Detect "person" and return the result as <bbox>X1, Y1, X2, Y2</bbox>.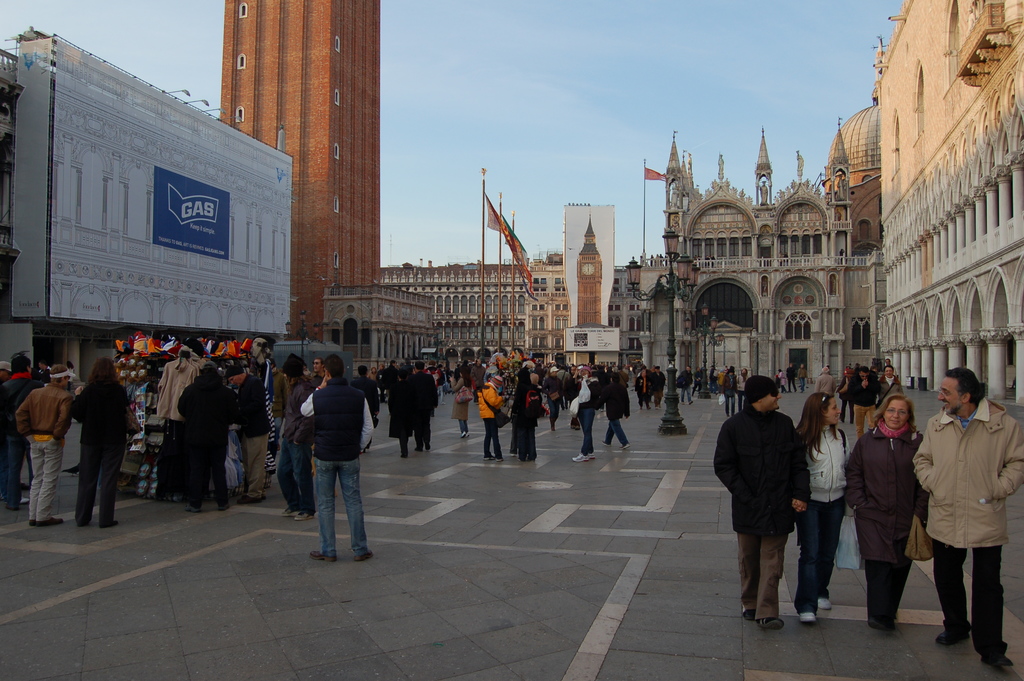
<bbox>879, 363, 909, 402</bbox>.
